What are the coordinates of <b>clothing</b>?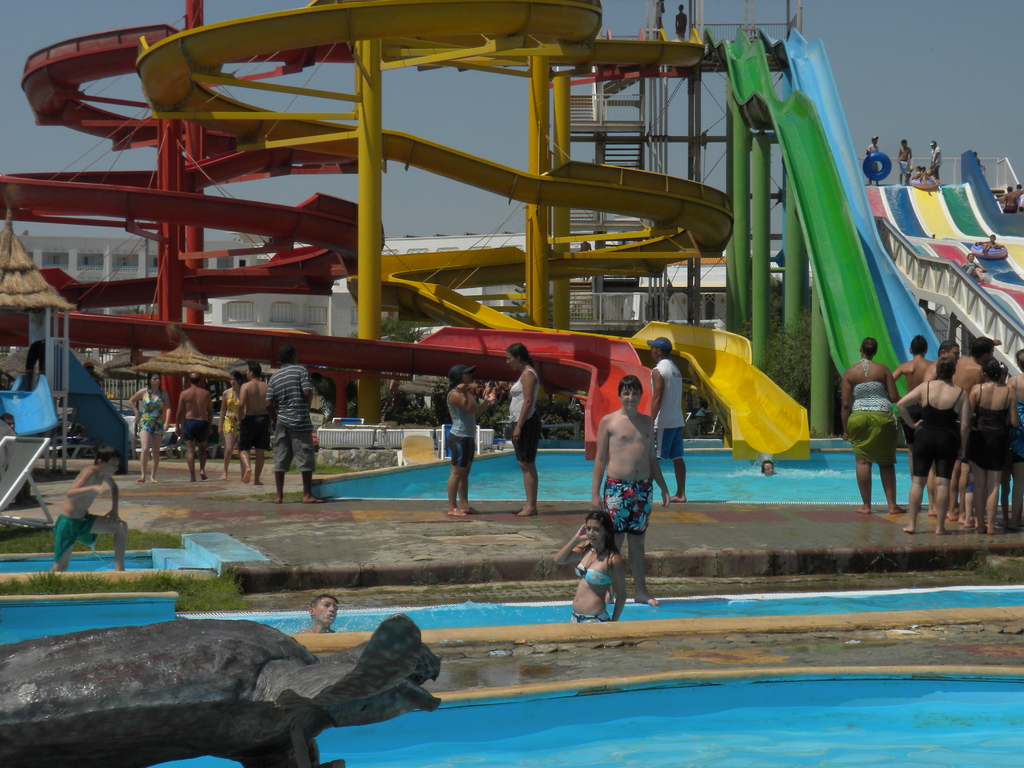
262,361,318,474.
